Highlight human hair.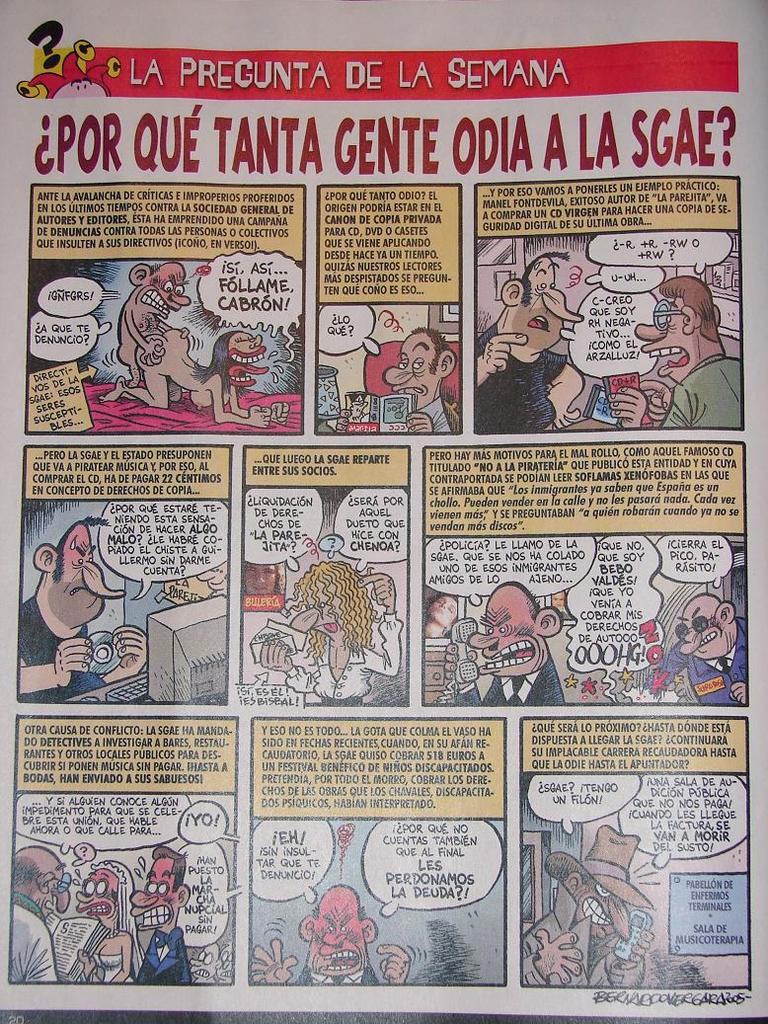
Highlighted region: 520,255,570,306.
